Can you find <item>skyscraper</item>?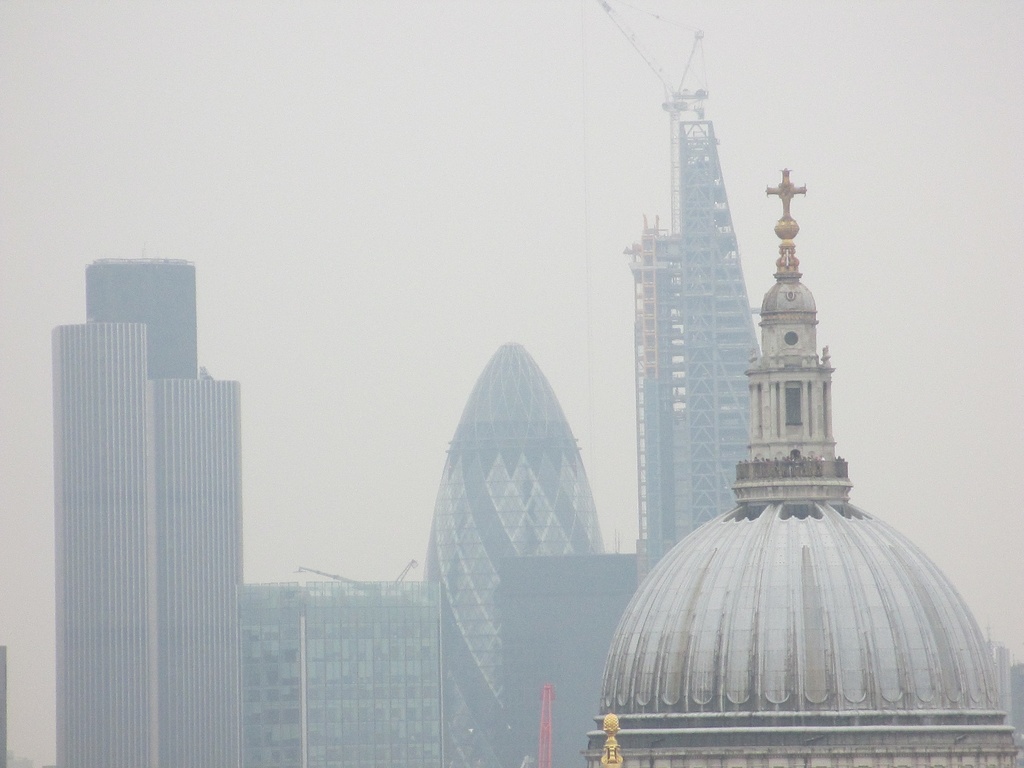
Yes, bounding box: pyautogui.locateOnScreen(239, 579, 448, 767).
